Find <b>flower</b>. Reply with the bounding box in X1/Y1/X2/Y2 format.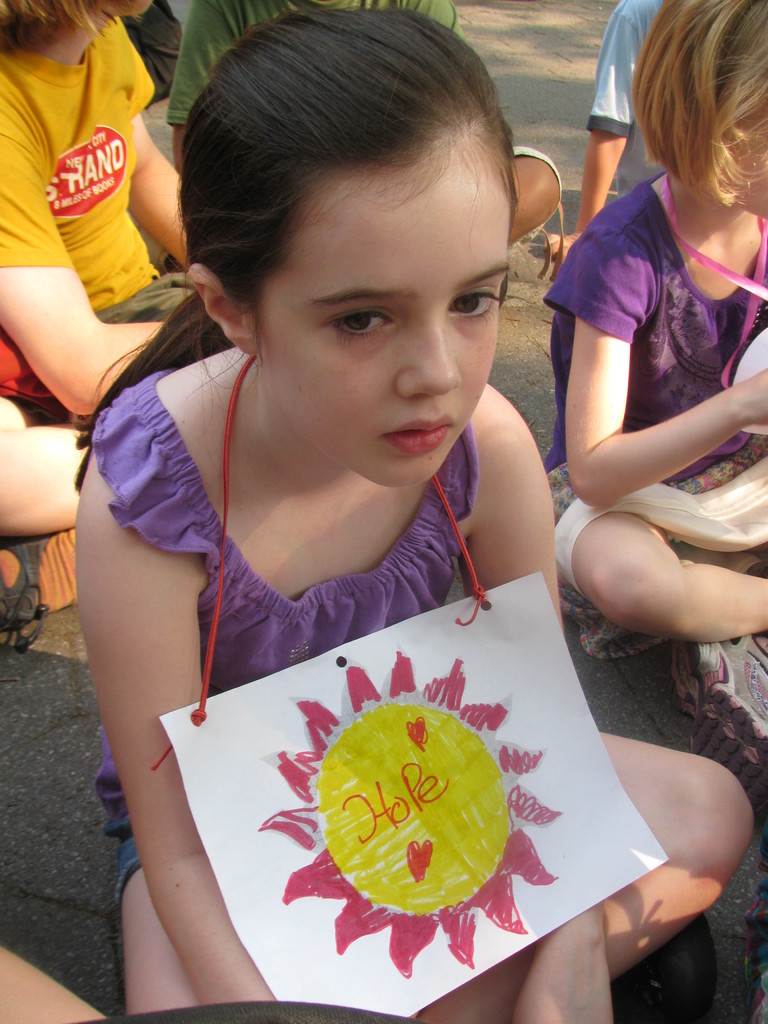
252/641/564/981.
